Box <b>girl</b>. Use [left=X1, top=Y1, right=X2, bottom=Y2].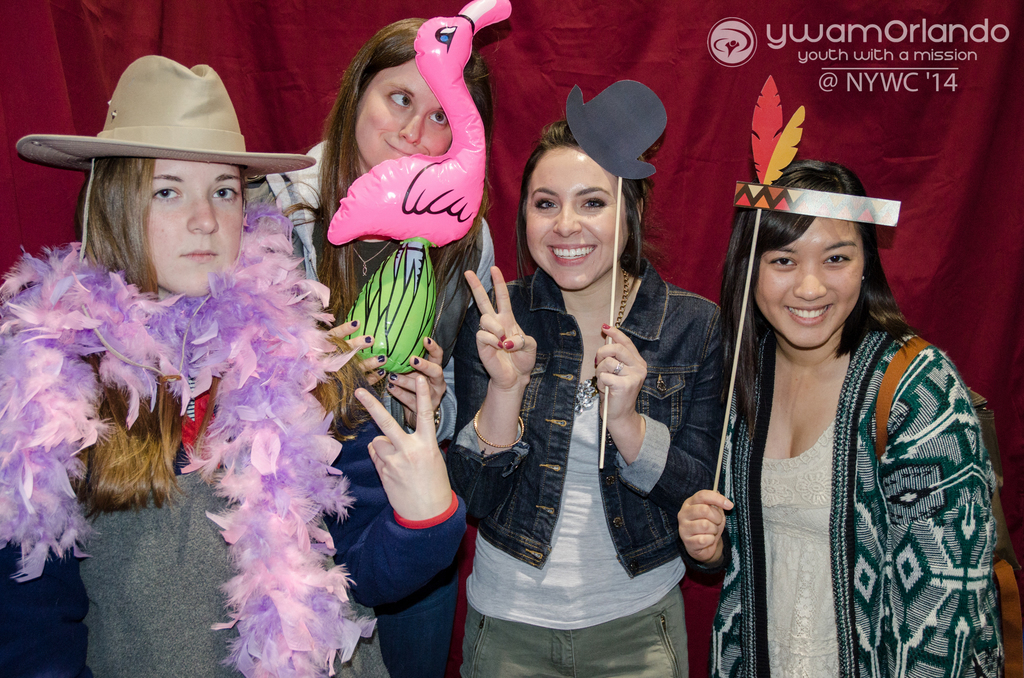
[left=244, top=15, right=495, bottom=671].
